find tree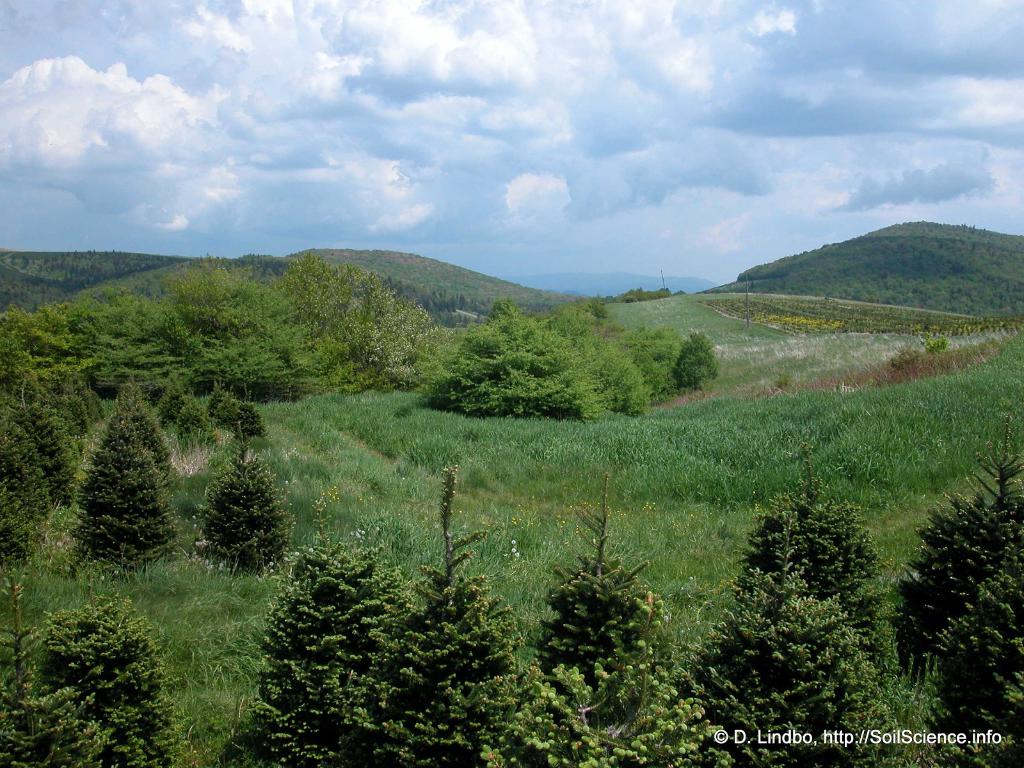
182 437 284 584
